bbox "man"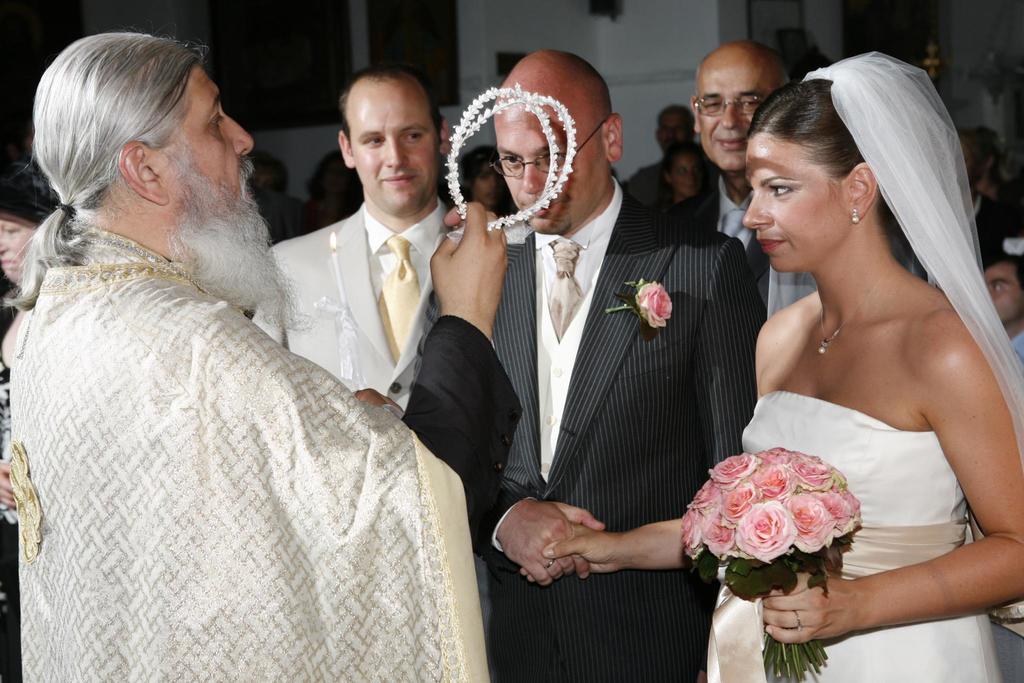
{"x1": 406, "y1": 48, "x2": 766, "y2": 682}
